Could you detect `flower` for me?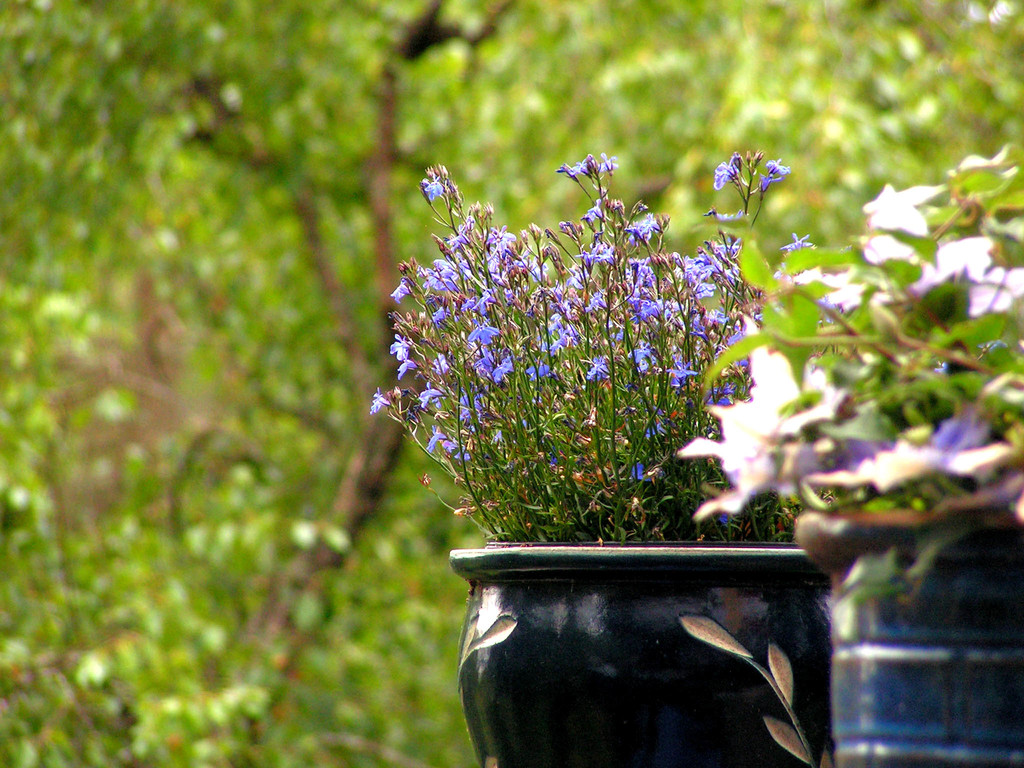
Detection result: bbox(764, 157, 787, 175).
